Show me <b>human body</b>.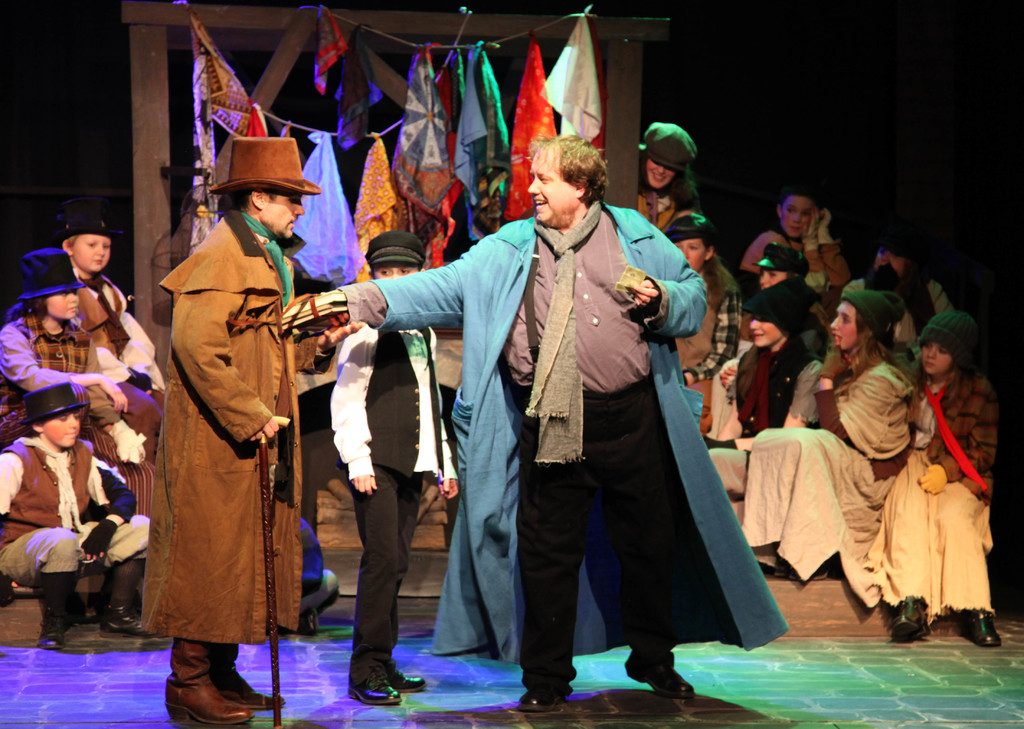
<b>human body</b> is here: rect(289, 515, 339, 637).
